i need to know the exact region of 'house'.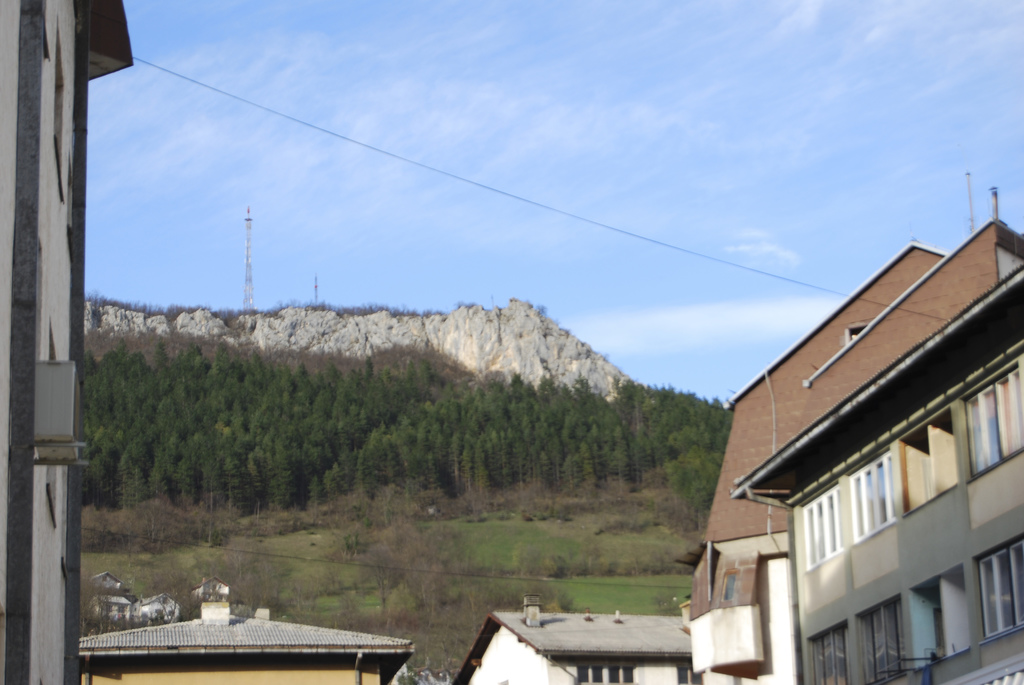
Region: 668/184/1023/684.
